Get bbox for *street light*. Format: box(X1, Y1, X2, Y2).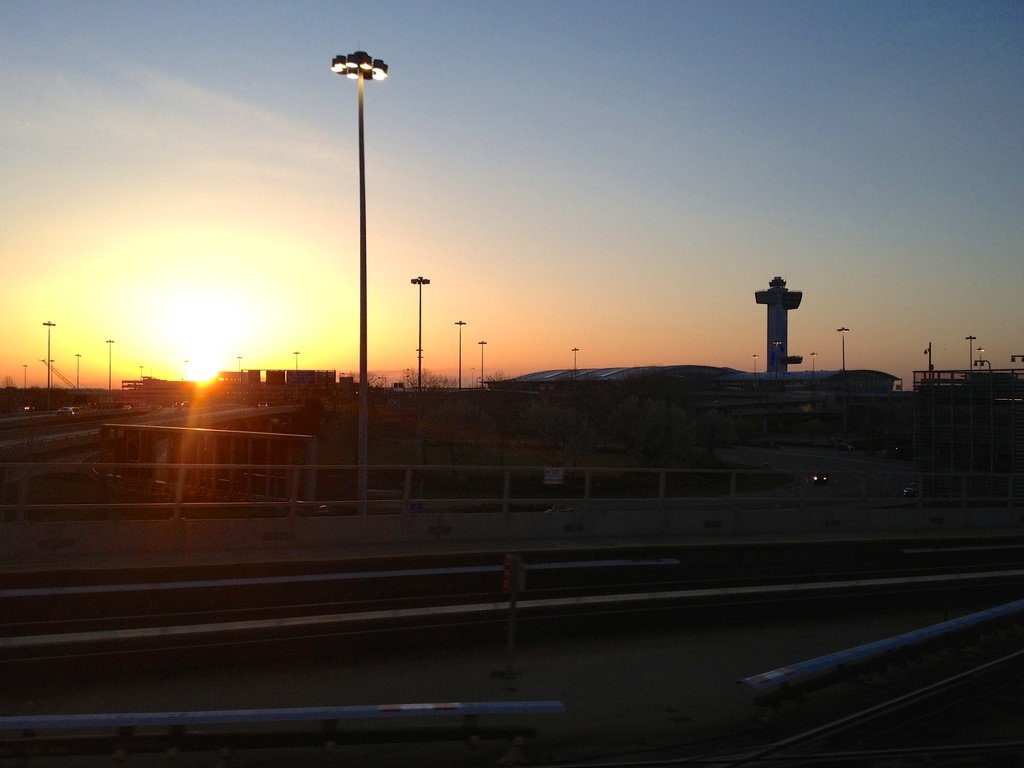
box(451, 314, 467, 393).
